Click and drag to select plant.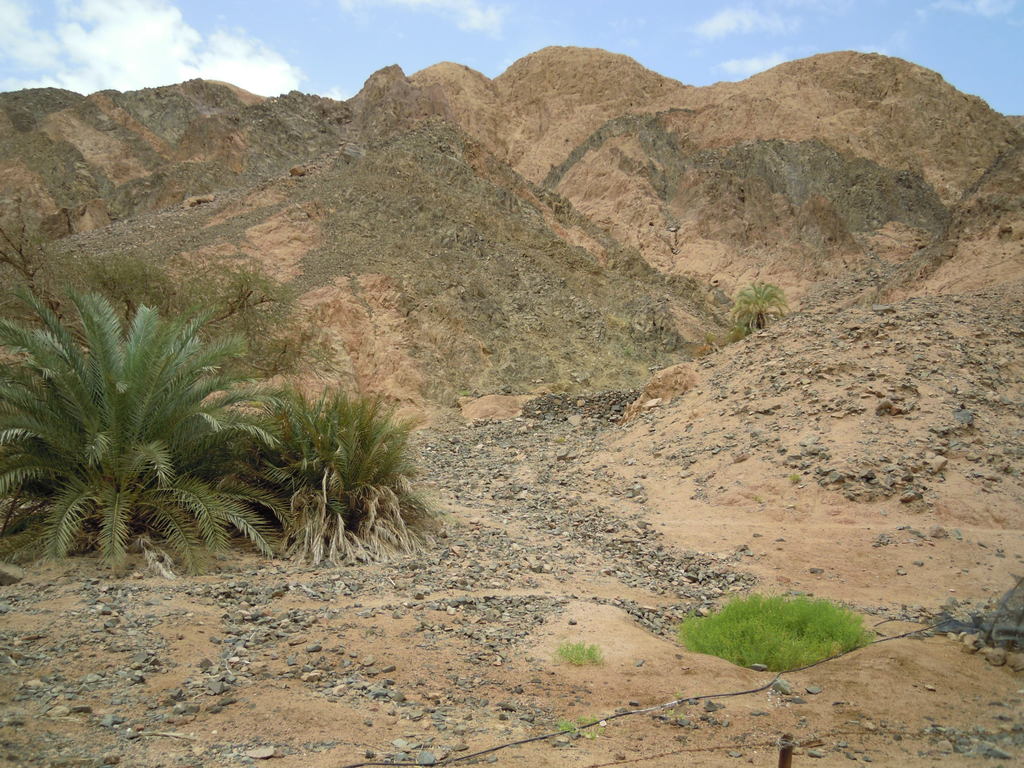
Selection: 706/332/721/349.
